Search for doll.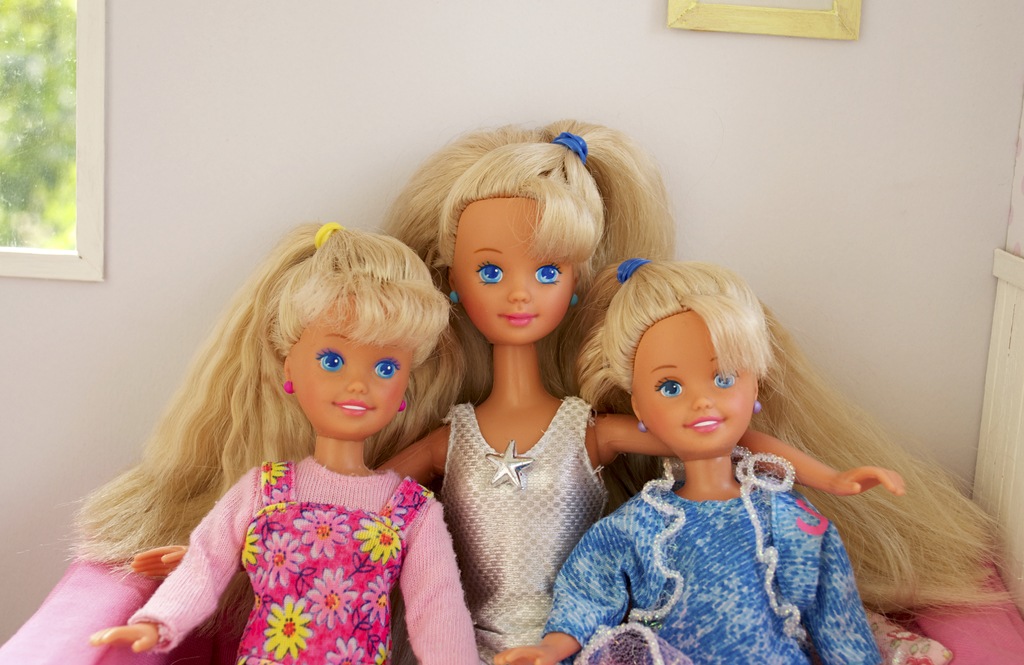
Found at box=[391, 130, 687, 664].
